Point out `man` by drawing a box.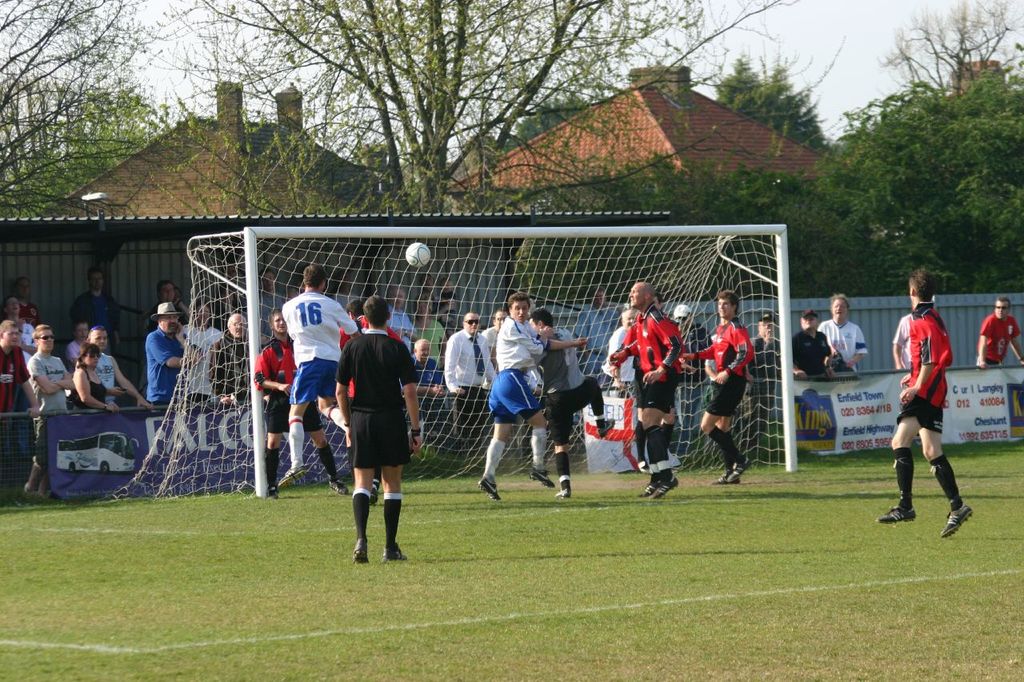
x1=0, y1=318, x2=42, y2=430.
